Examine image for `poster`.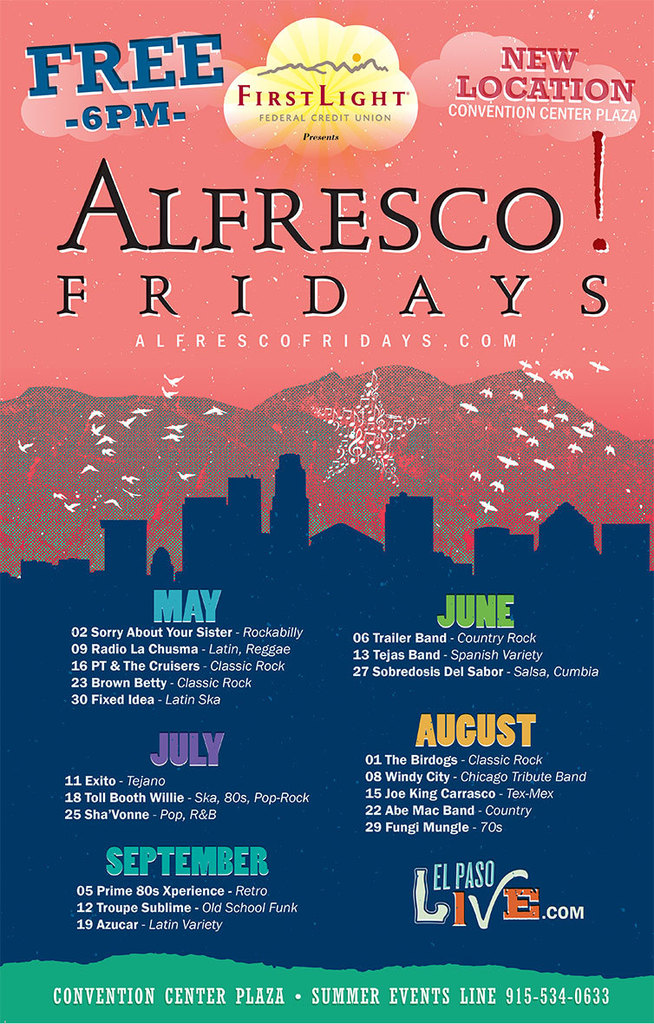
Examination result: (left=0, top=0, right=653, bottom=1023).
